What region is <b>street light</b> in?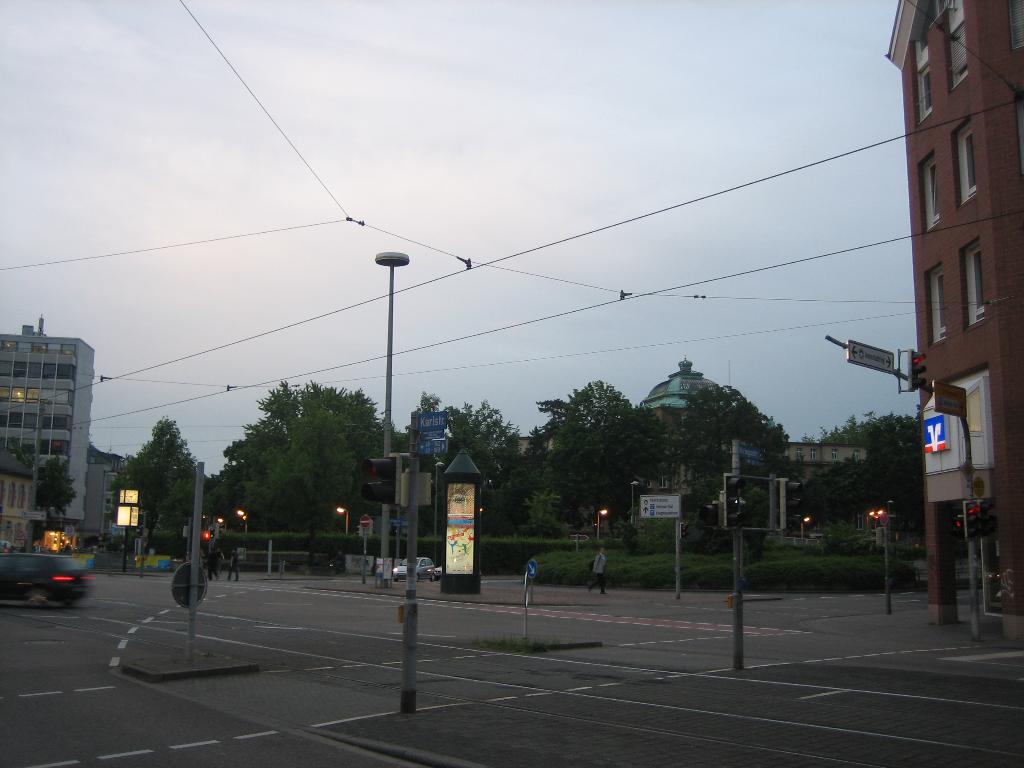
<box>884,497,894,537</box>.
